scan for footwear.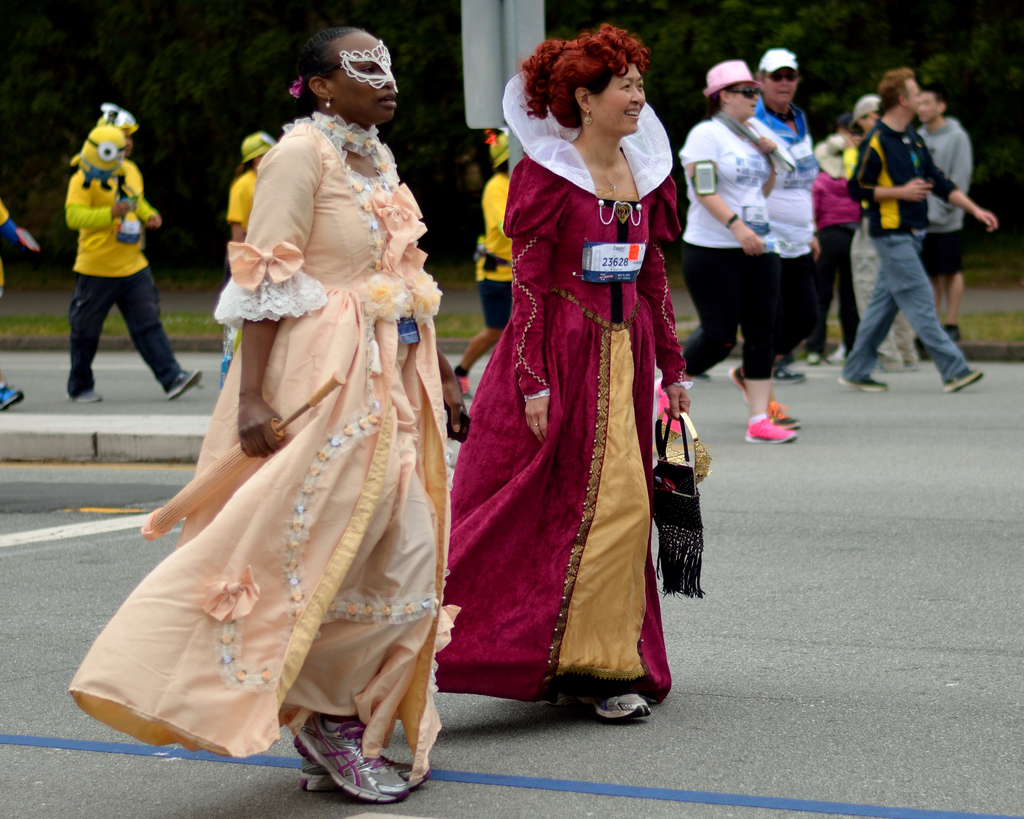
Scan result: crop(772, 360, 805, 384).
